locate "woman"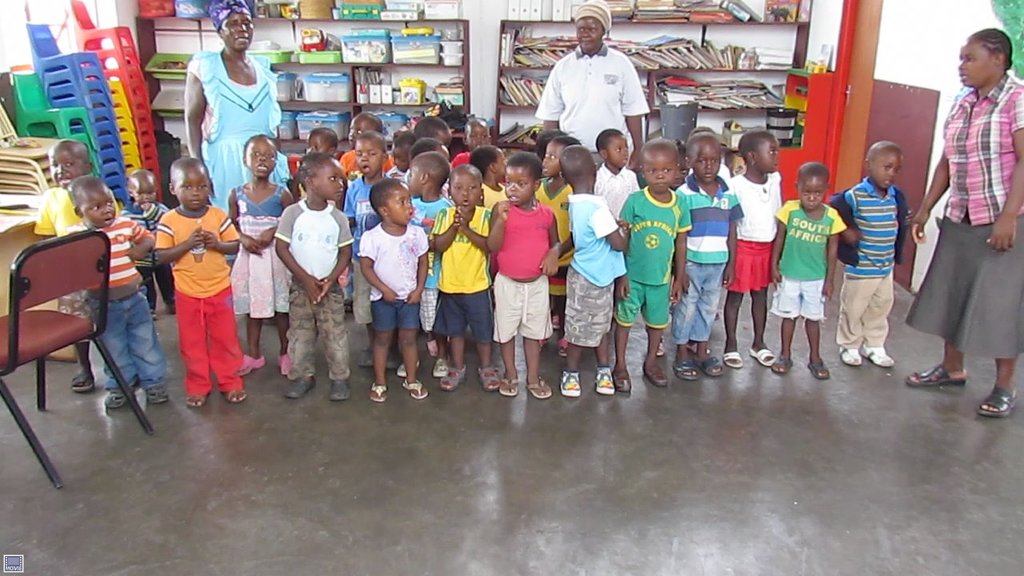
bbox=[915, 17, 1011, 410]
